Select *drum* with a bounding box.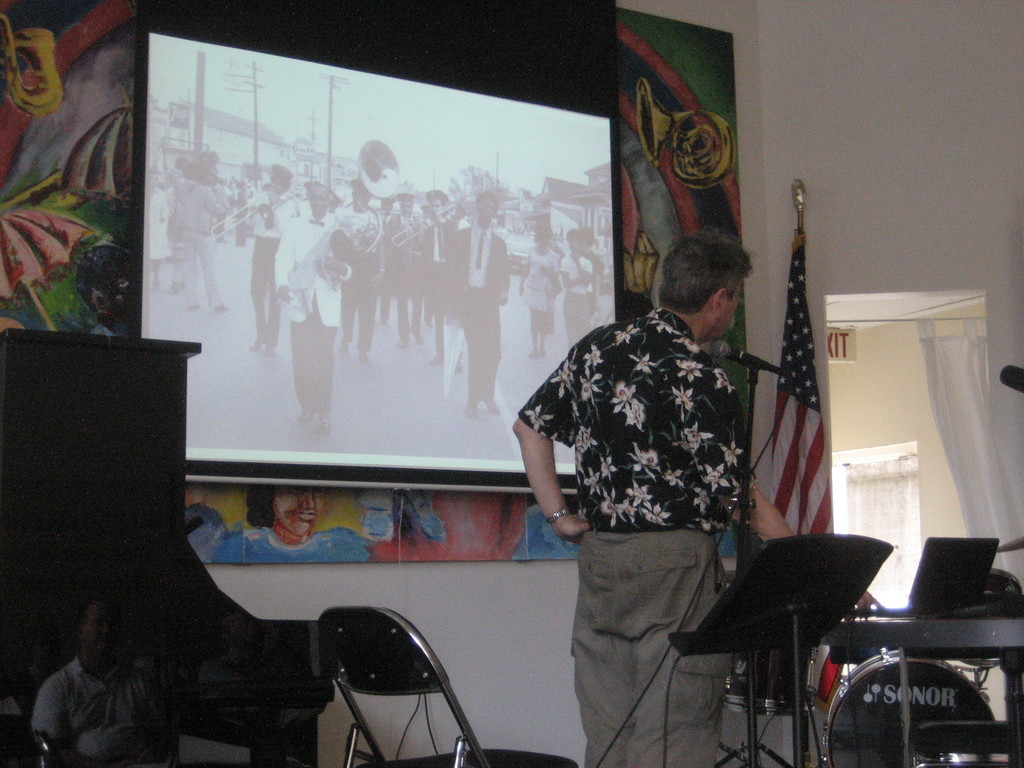
(left=943, top=568, right=1023, bottom=671).
